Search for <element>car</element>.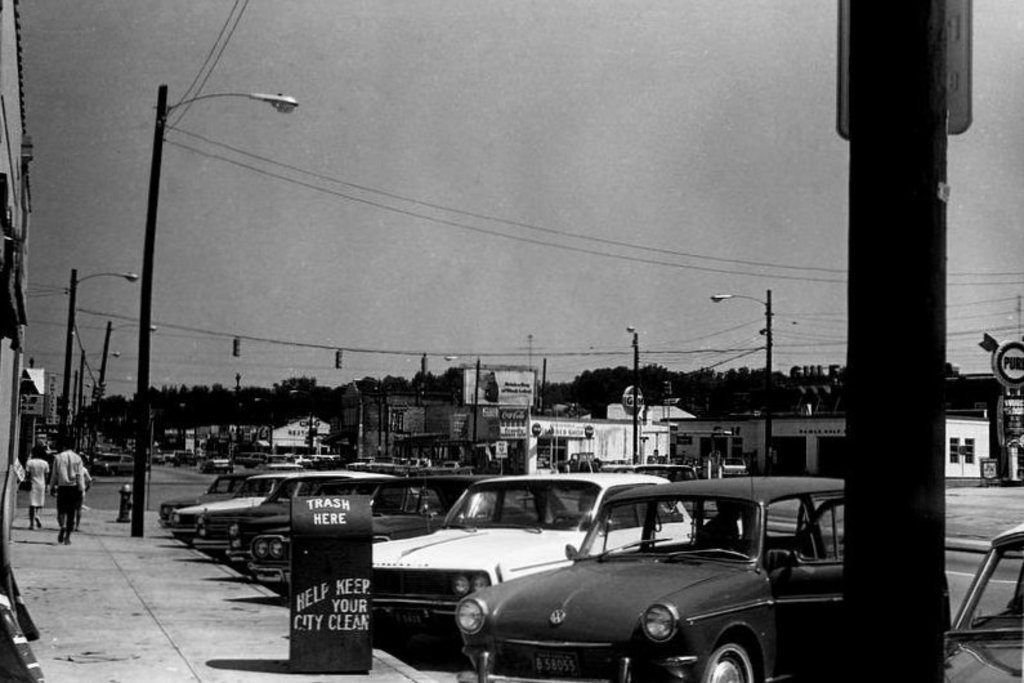
Found at {"x1": 164, "y1": 465, "x2": 254, "y2": 528}.
